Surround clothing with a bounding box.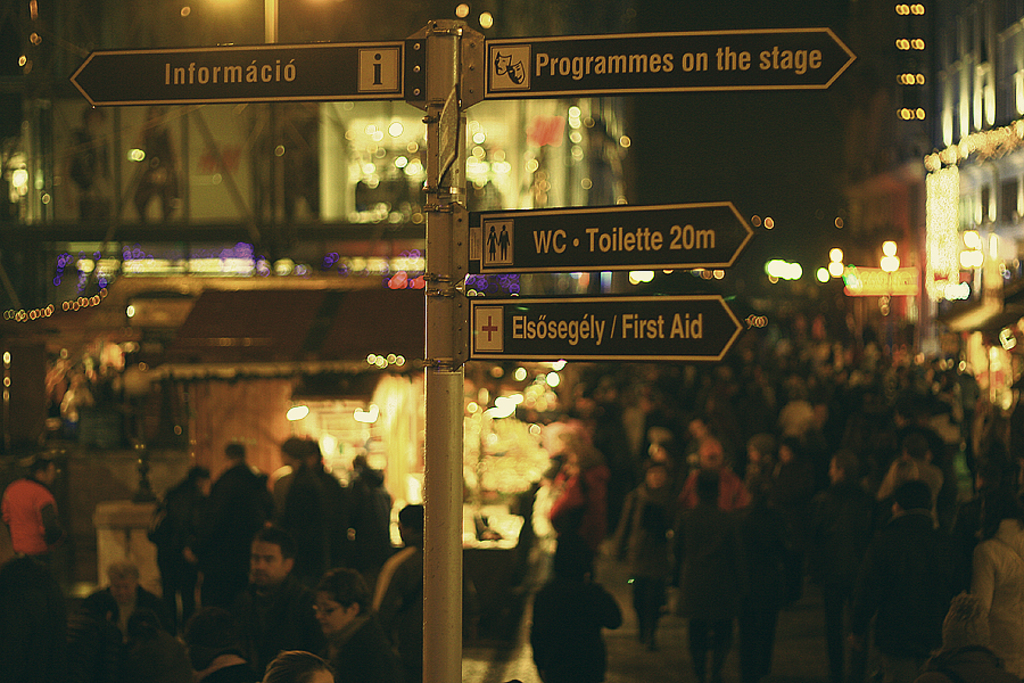
(209, 461, 263, 578).
